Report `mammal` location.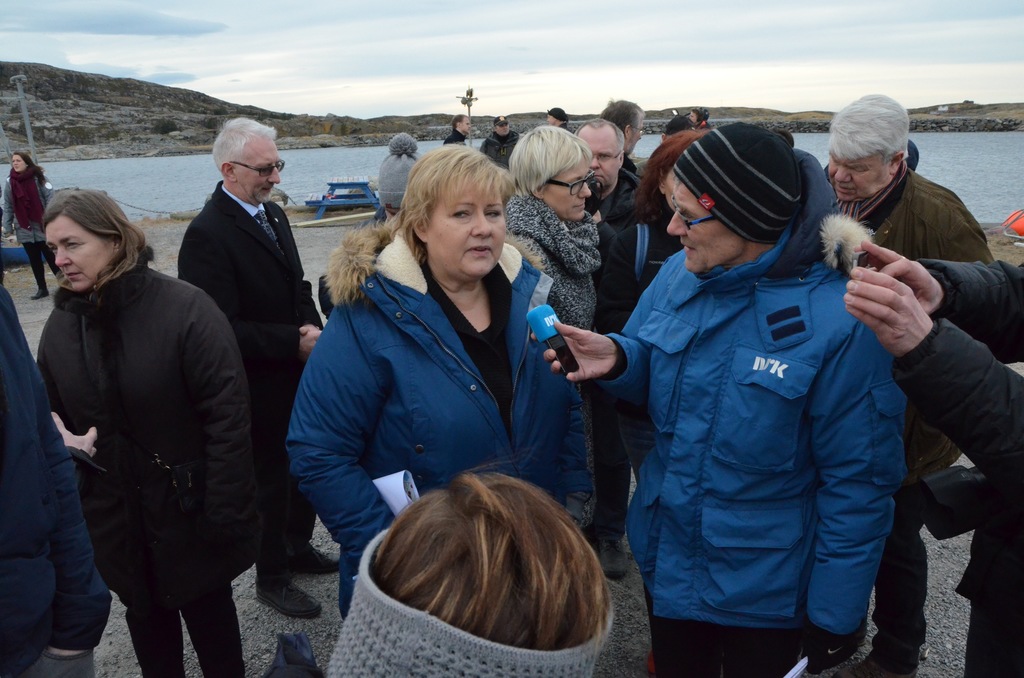
Report: [x1=257, y1=469, x2=617, y2=677].
